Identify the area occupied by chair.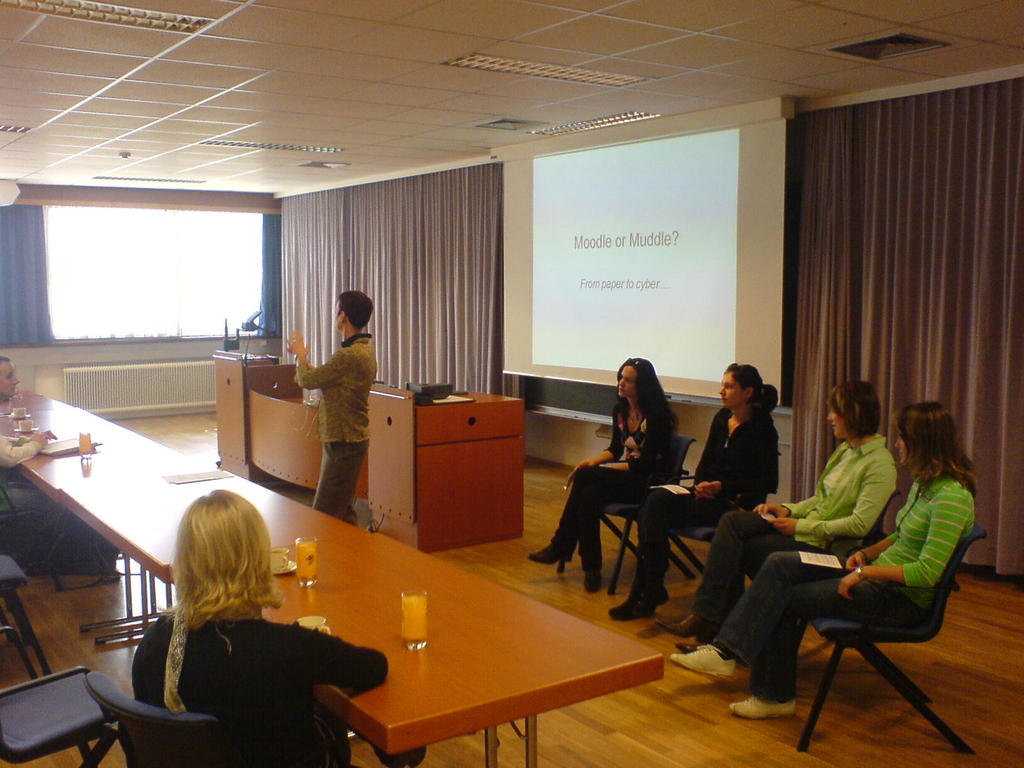
Area: rect(559, 428, 700, 598).
